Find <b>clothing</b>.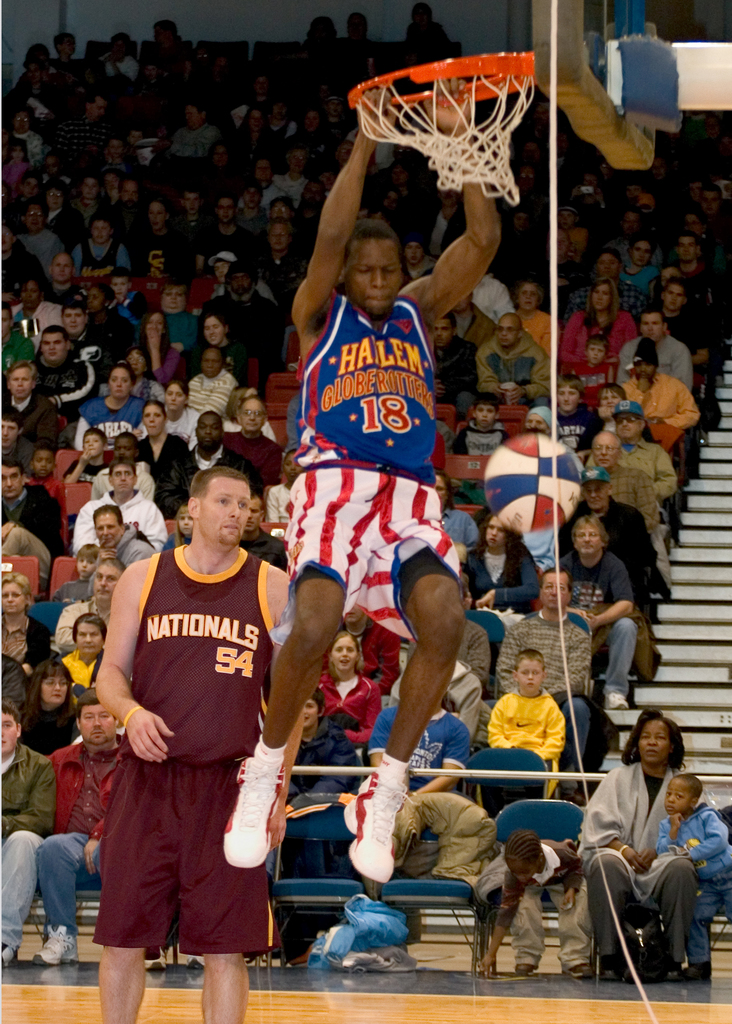
473, 269, 513, 325.
